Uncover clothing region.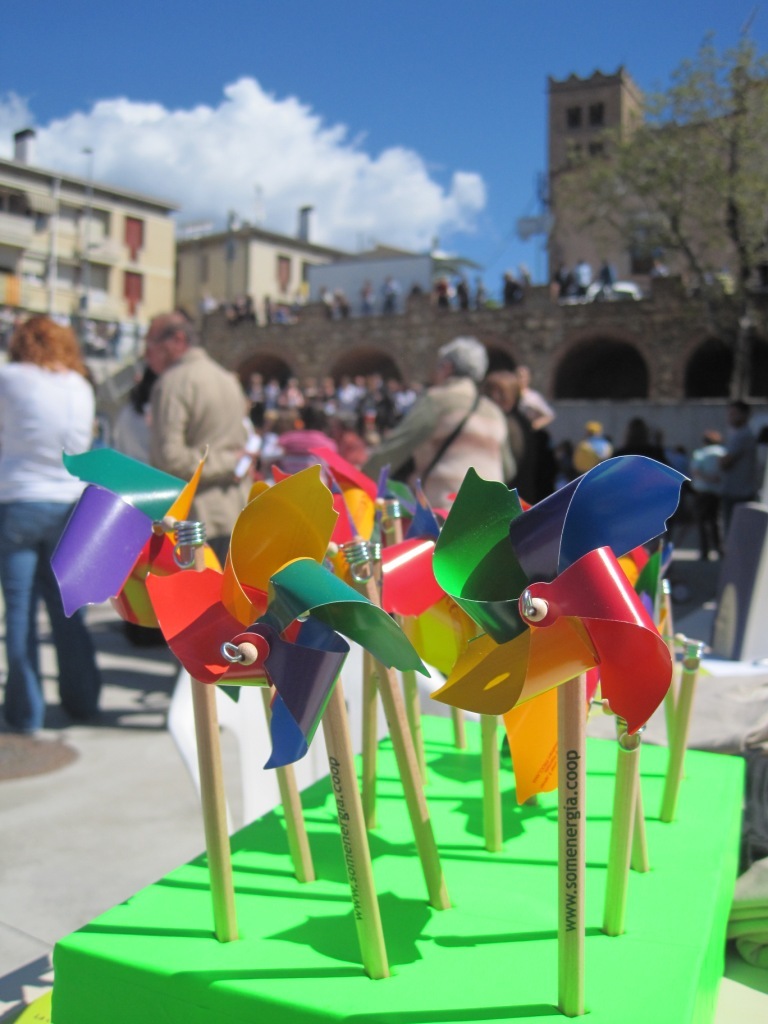
Uncovered: box=[109, 405, 146, 457].
